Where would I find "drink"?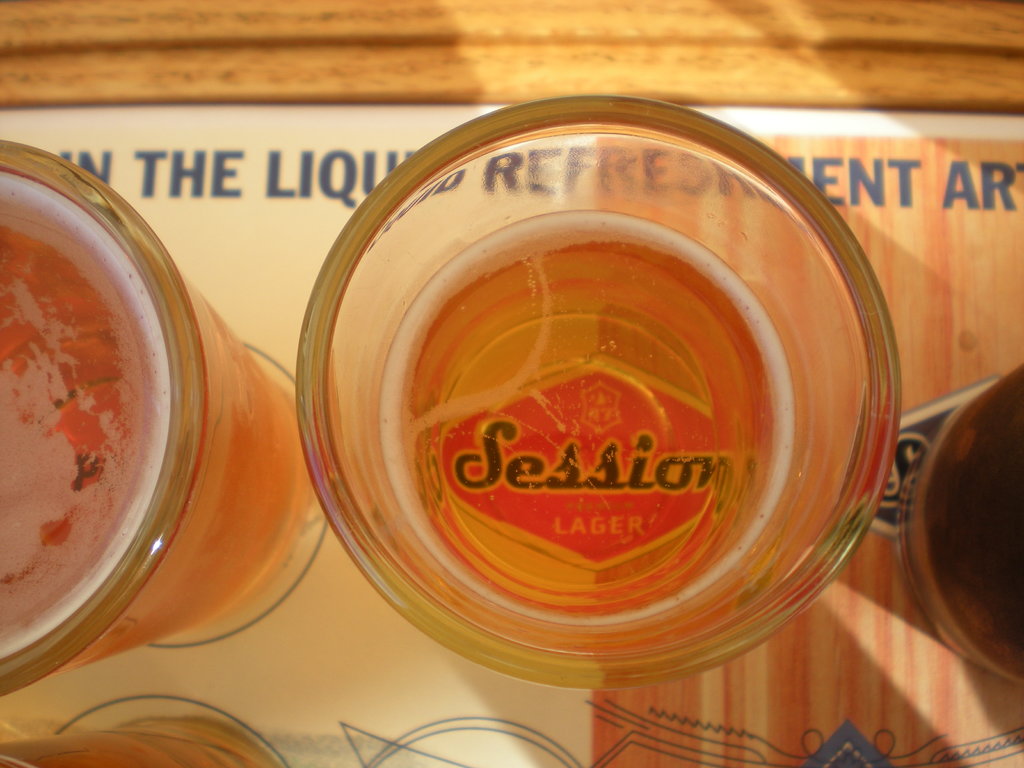
At 0 170 308 659.
